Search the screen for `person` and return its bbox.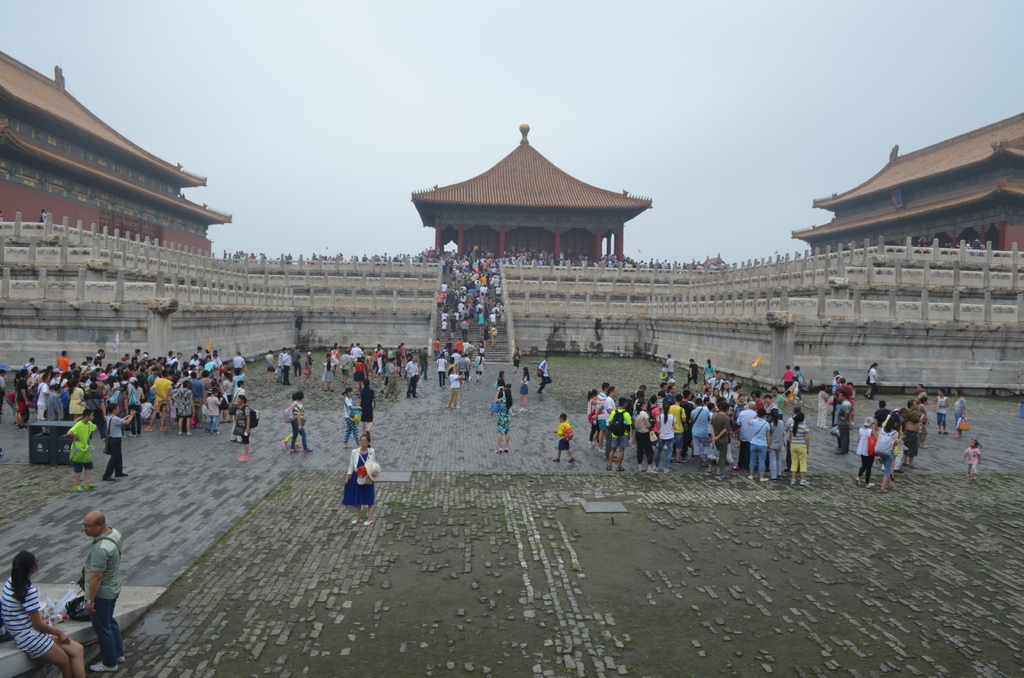
Found: {"left": 604, "top": 396, "right": 627, "bottom": 473}.
